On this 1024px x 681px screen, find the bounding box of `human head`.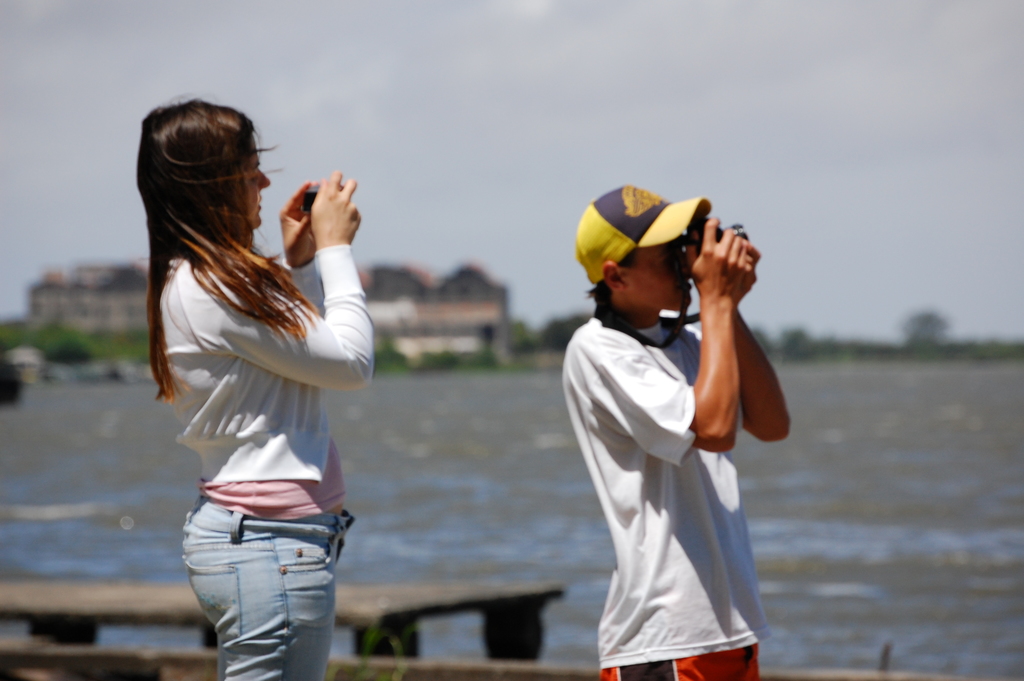
Bounding box: (left=138, top=101, right=271, bottom=236).
